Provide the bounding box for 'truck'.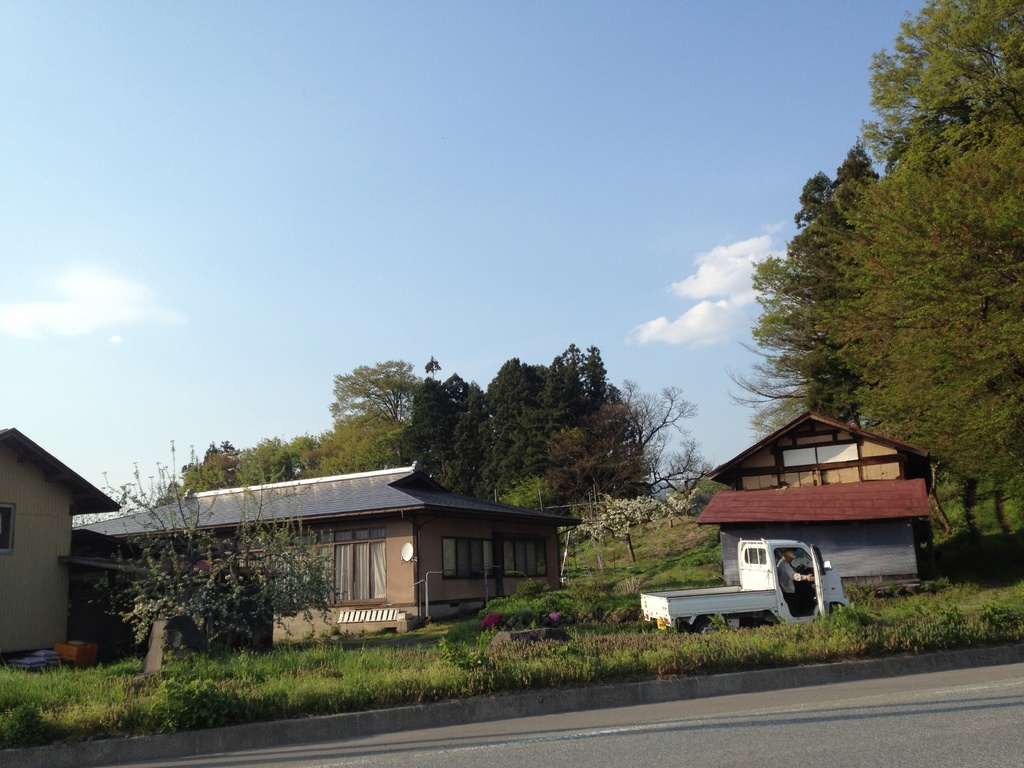
(637,536,852,635).
